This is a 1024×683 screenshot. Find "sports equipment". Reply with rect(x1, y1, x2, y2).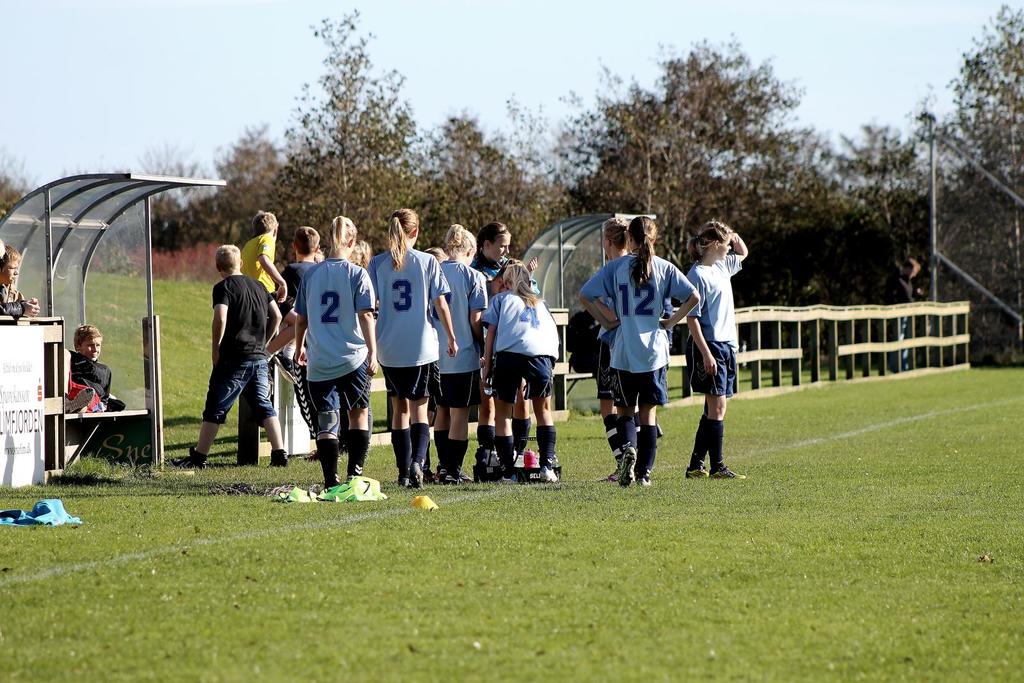
rect(579, 246, 694, 374).
